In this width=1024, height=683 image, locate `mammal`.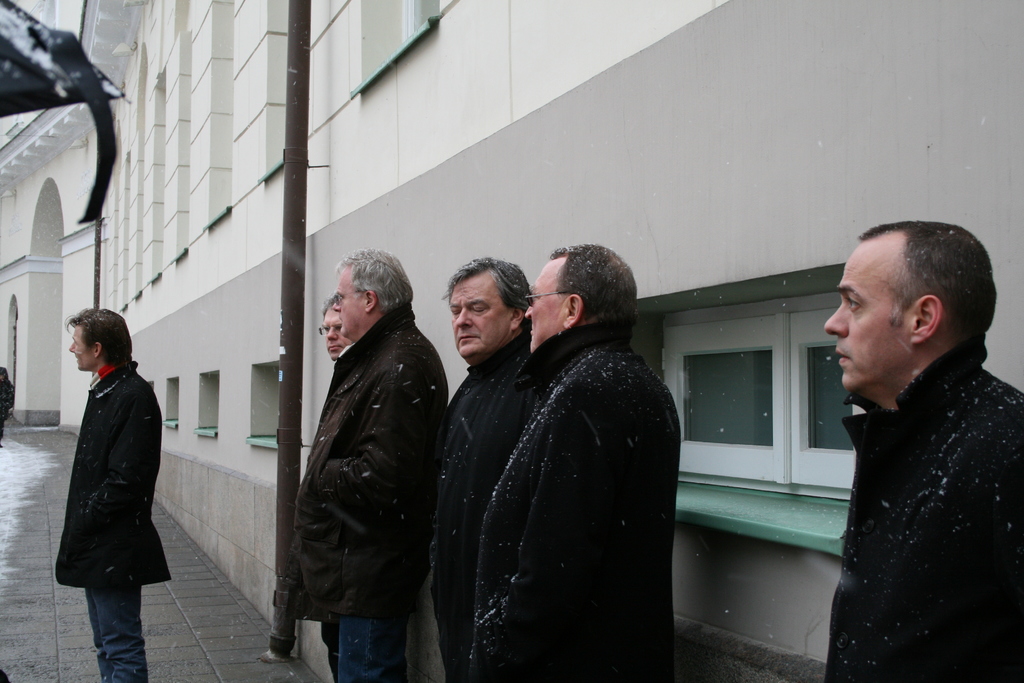
Bounding box: <region>53, 304, 172, 682</region>.
